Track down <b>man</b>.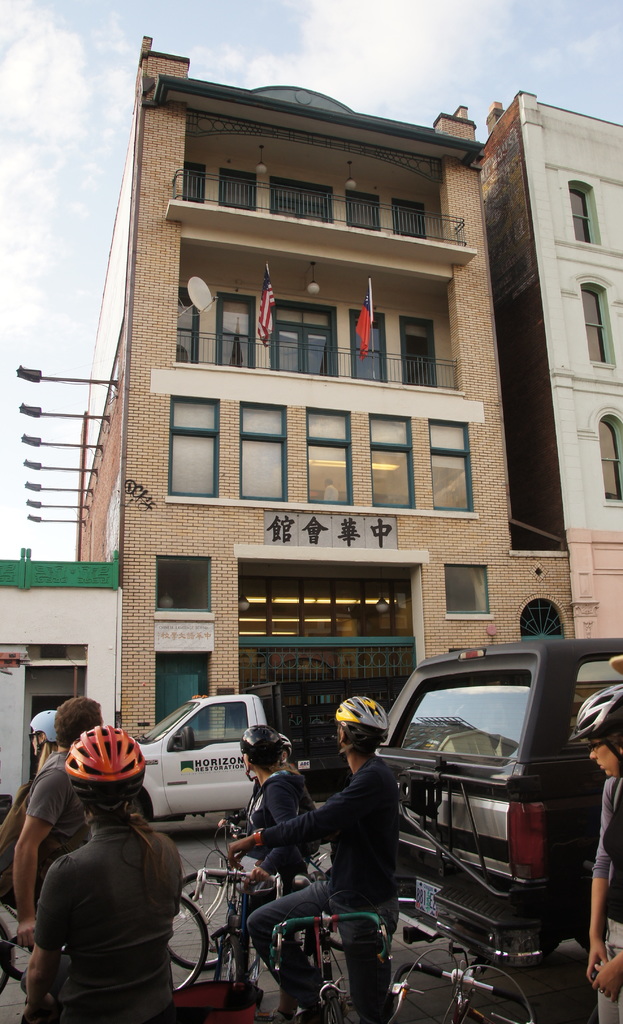
Tracked to (left=226, top=693, right=399, bottom=1023).
